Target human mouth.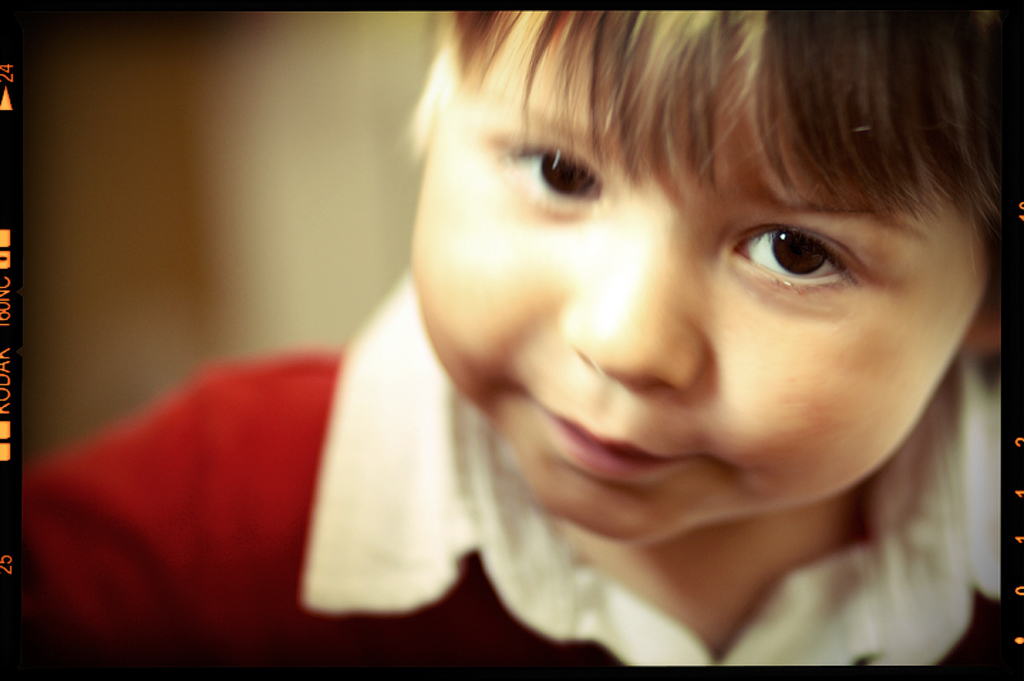
Target region: (521, 390, 704, 479).
